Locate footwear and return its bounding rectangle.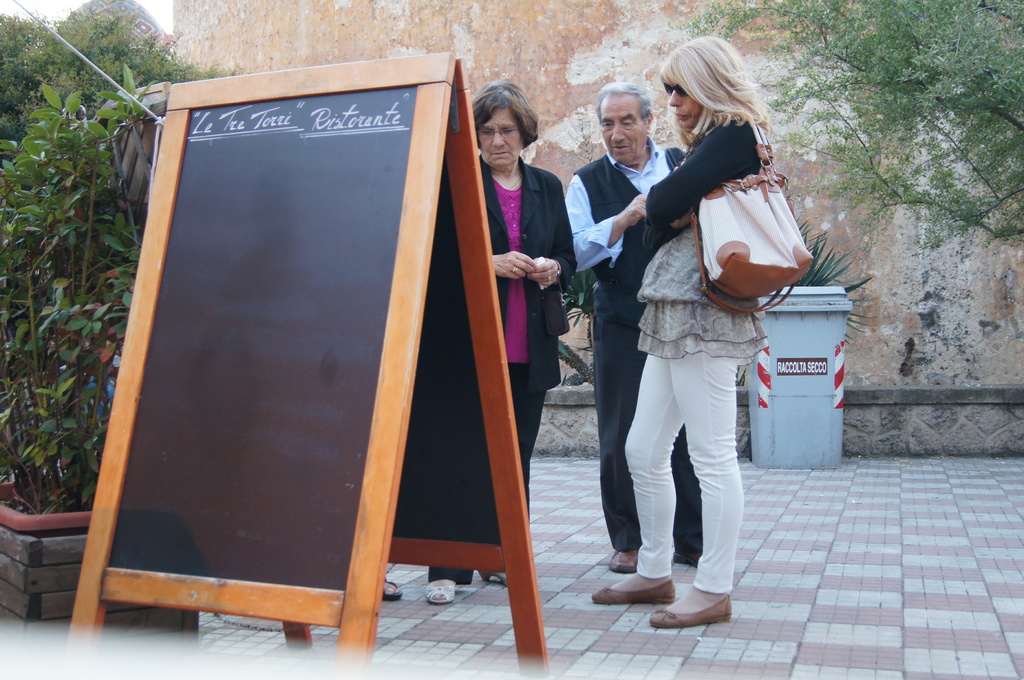
select_region(424, 581, 457, 604).
